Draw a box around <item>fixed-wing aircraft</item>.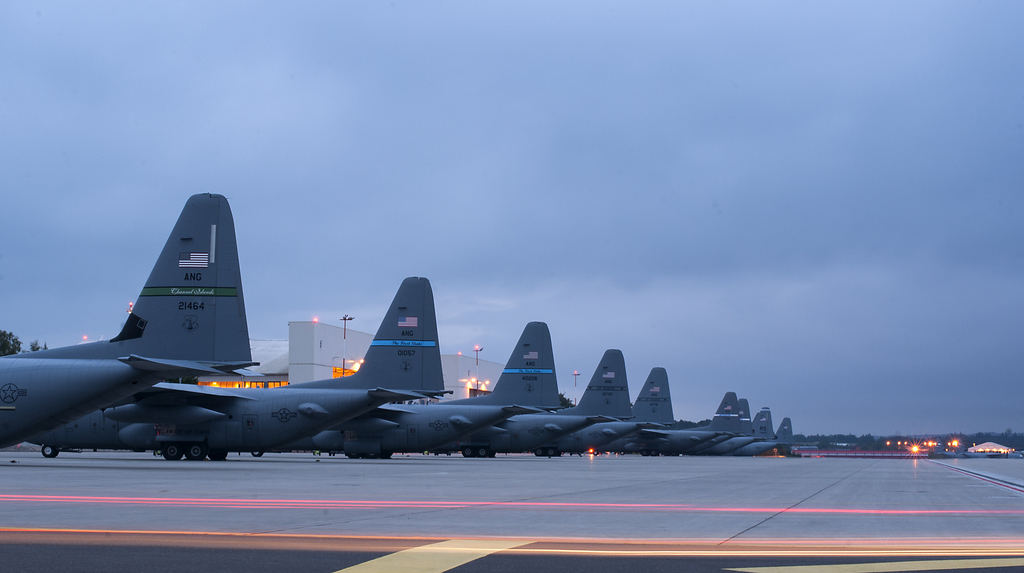
703:396:757:450.
